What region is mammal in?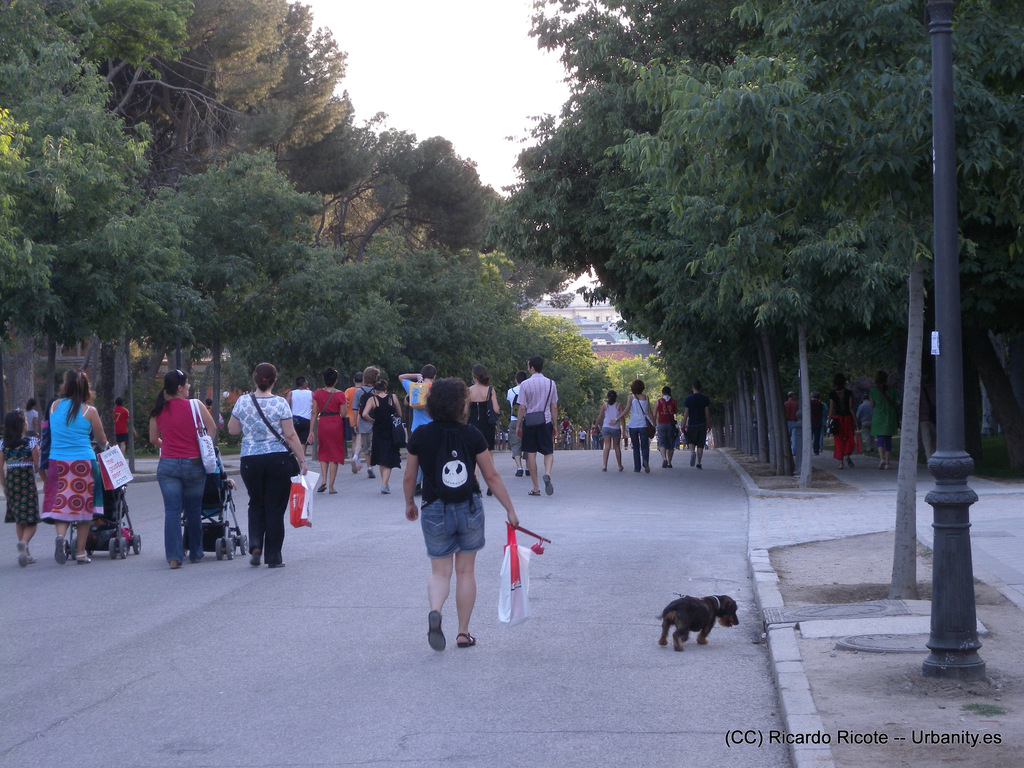
box(305, 372, 348, 492).
